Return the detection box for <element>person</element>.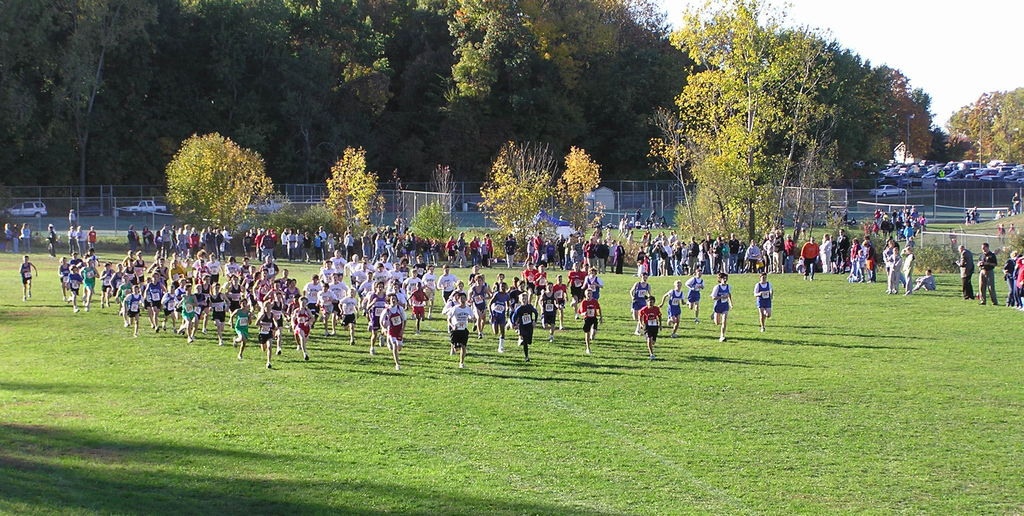
(x1=635, y1=295, x2=664, y2=360).
